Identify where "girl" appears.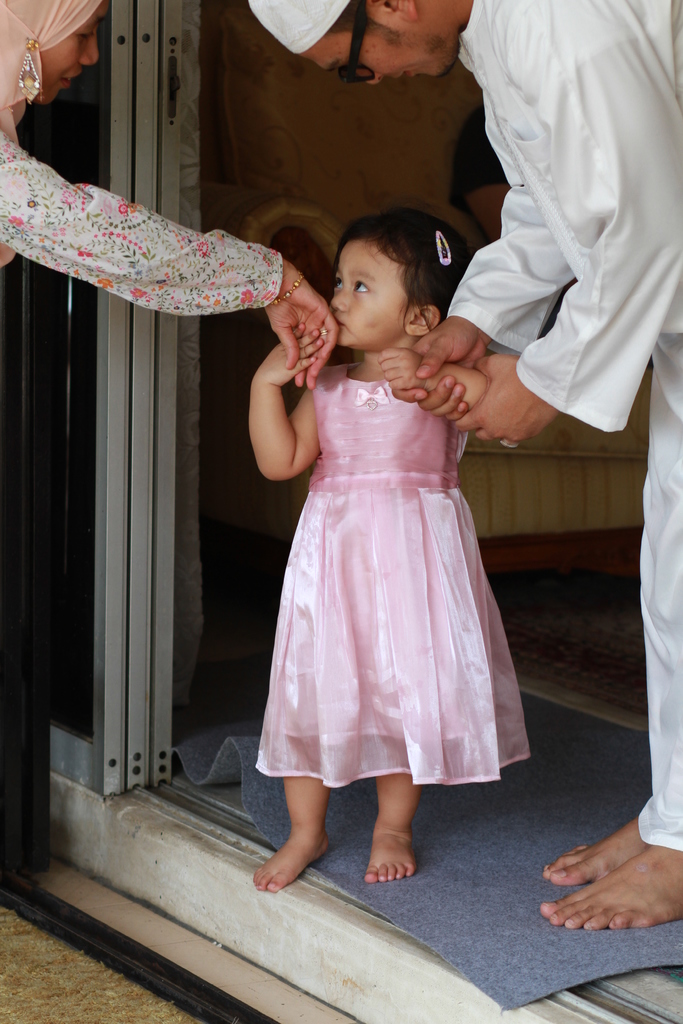
Appears at detection(246, 211, 535, 893).
